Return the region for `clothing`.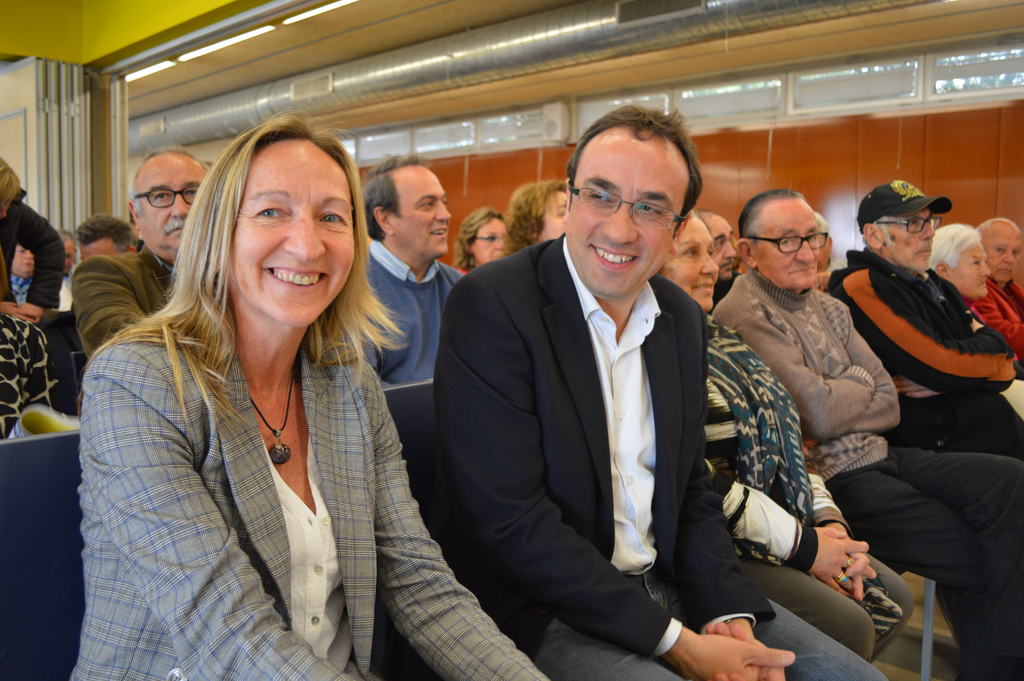
BBox(692, 305, 911, 657).
